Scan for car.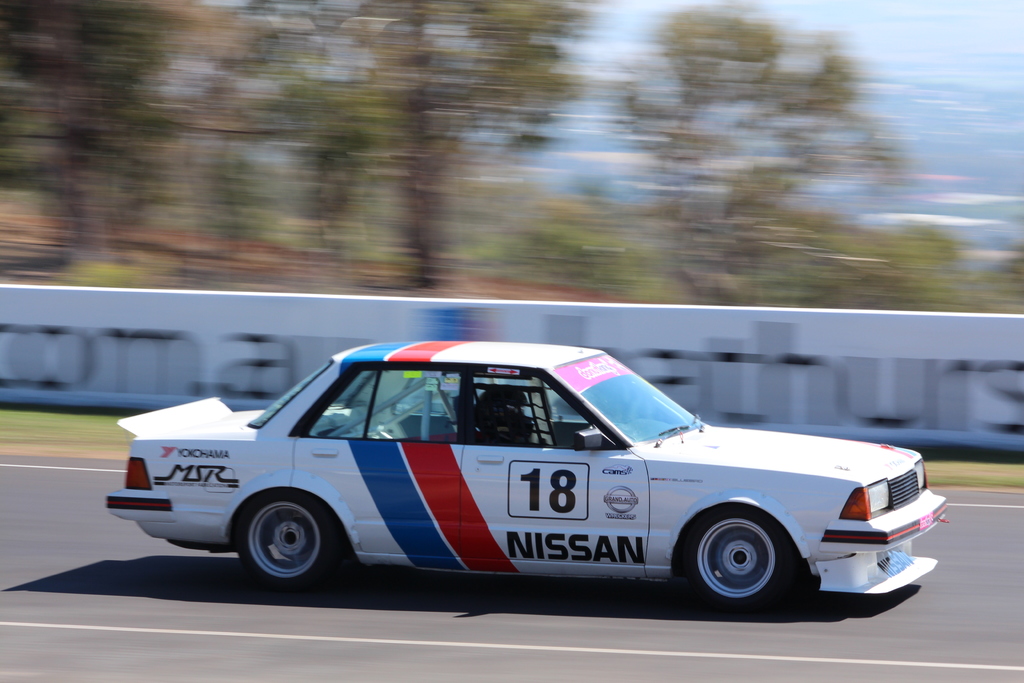
Scan result: (104,343,951,616).
